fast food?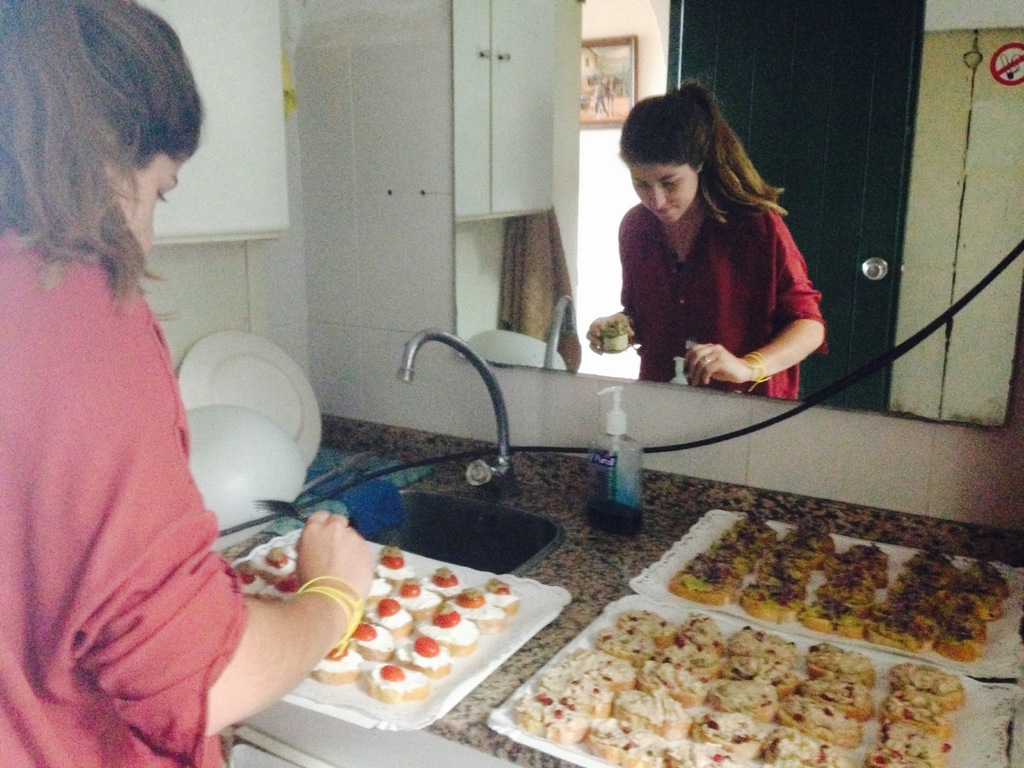
<bbox>872, 693, 953, 733</bbox>
